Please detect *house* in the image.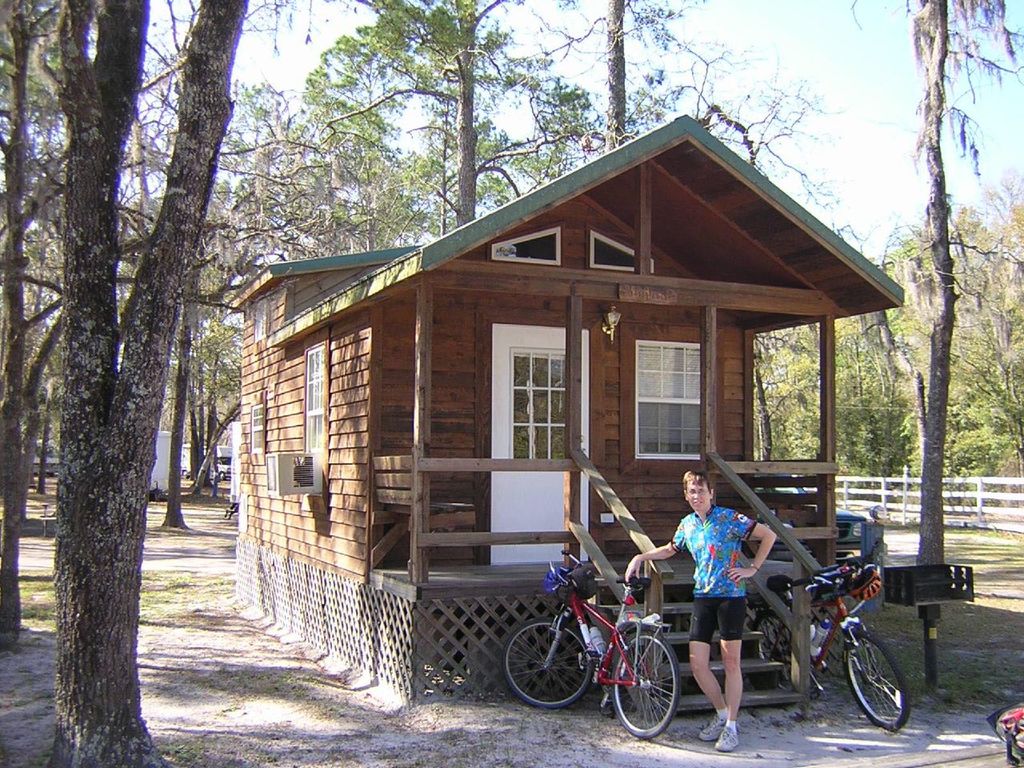
select_region(204, 90, 923, 674).
